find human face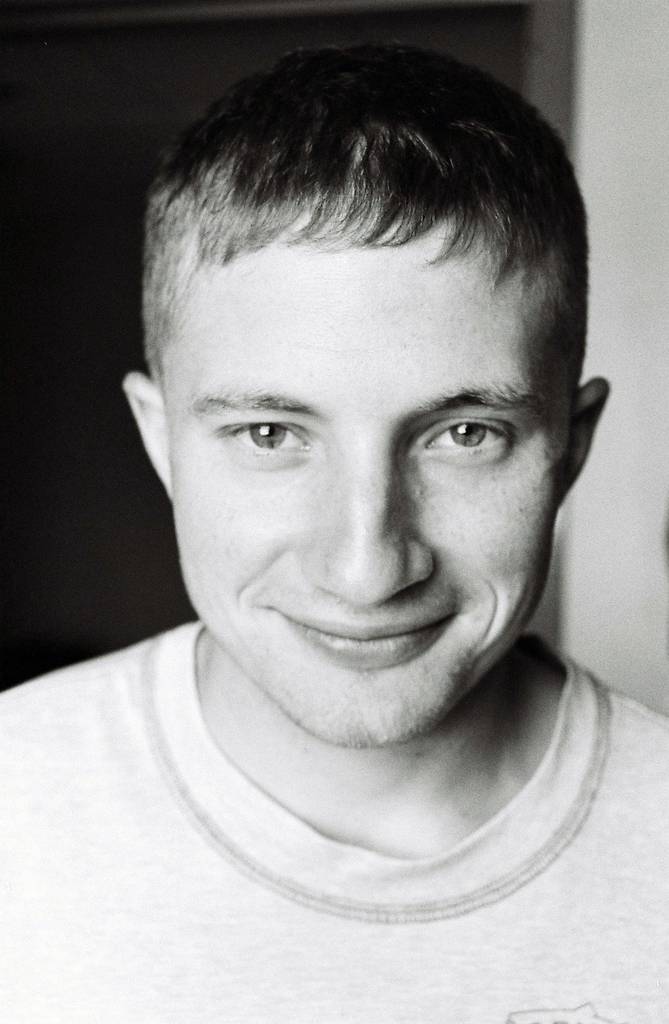
Rect(167, 205, 570, 746)
